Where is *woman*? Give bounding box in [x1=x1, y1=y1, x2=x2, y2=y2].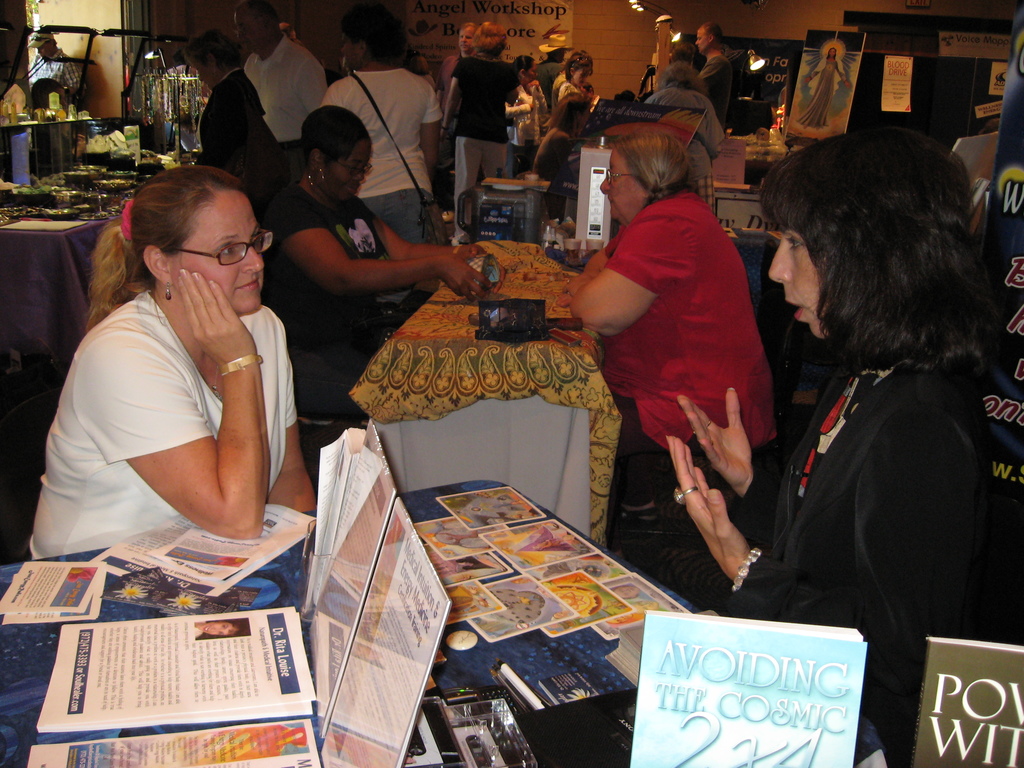
[x1=549, y1=51, x2=597, y2=120].
